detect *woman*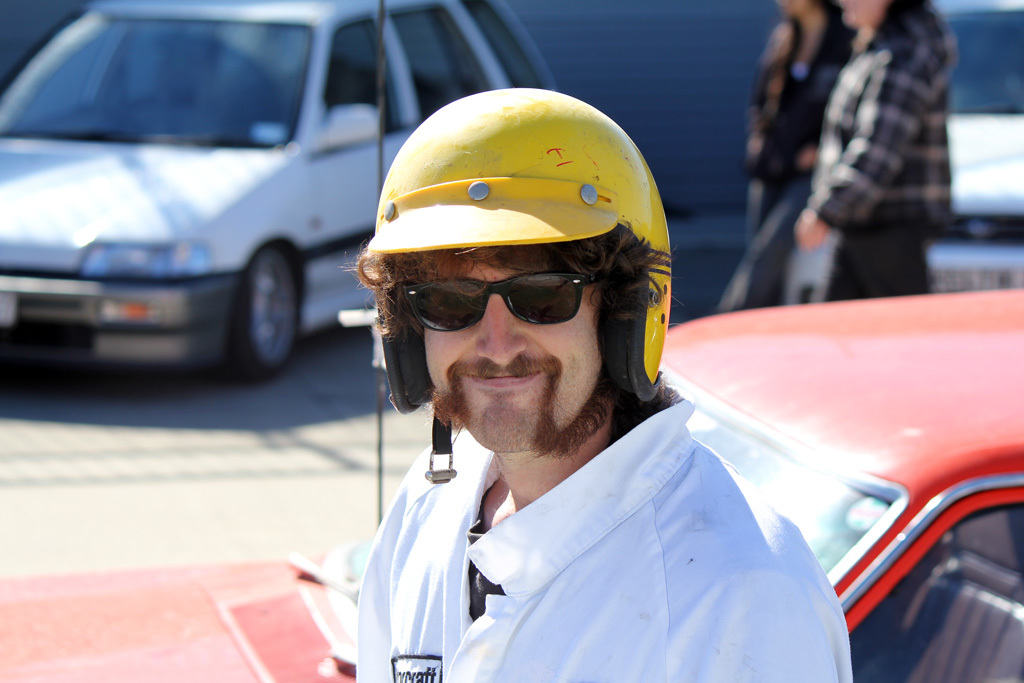
(720,0,854,309)
